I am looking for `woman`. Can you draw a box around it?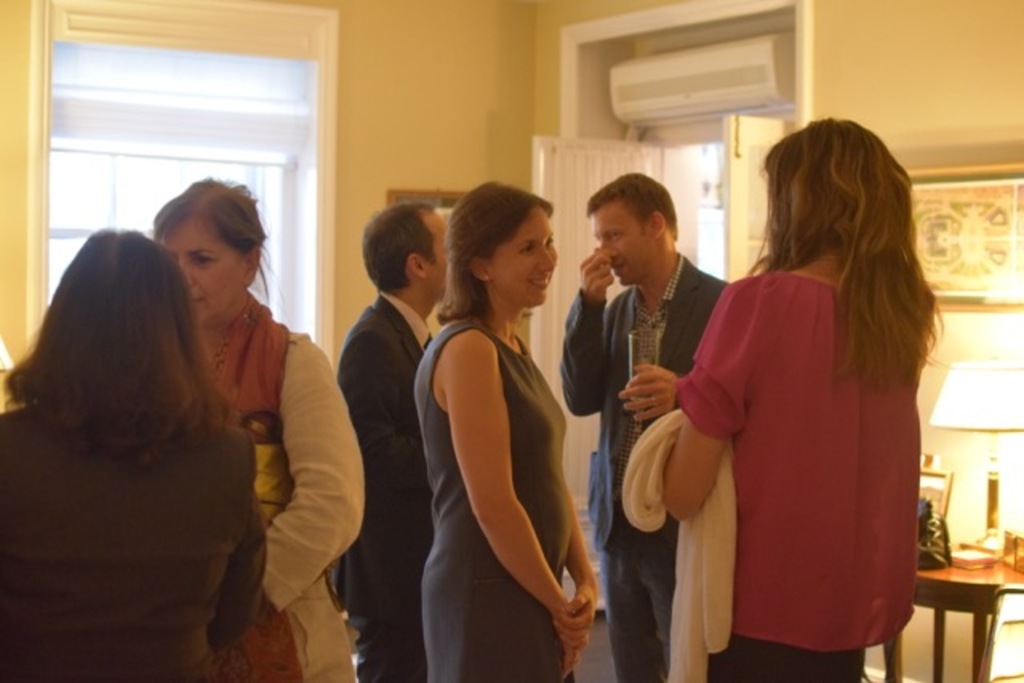
Sure, the bounding box is bbox=[387, 171, 595, 678].
